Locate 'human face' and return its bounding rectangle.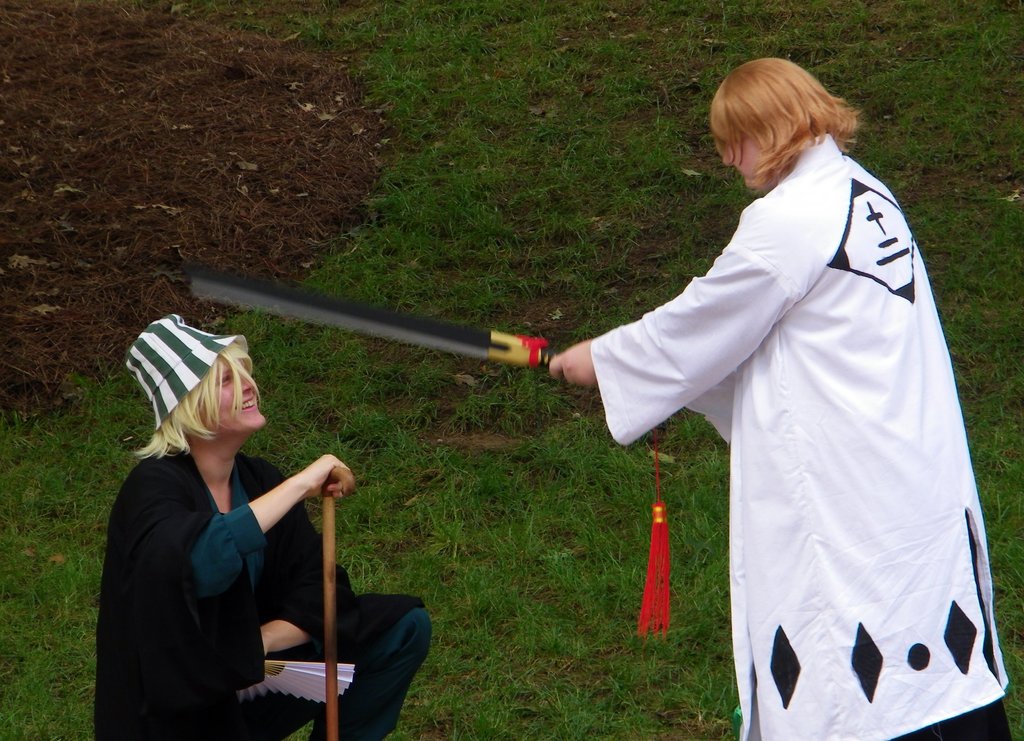
(left=719, top=133, right=778, bottom=189).
